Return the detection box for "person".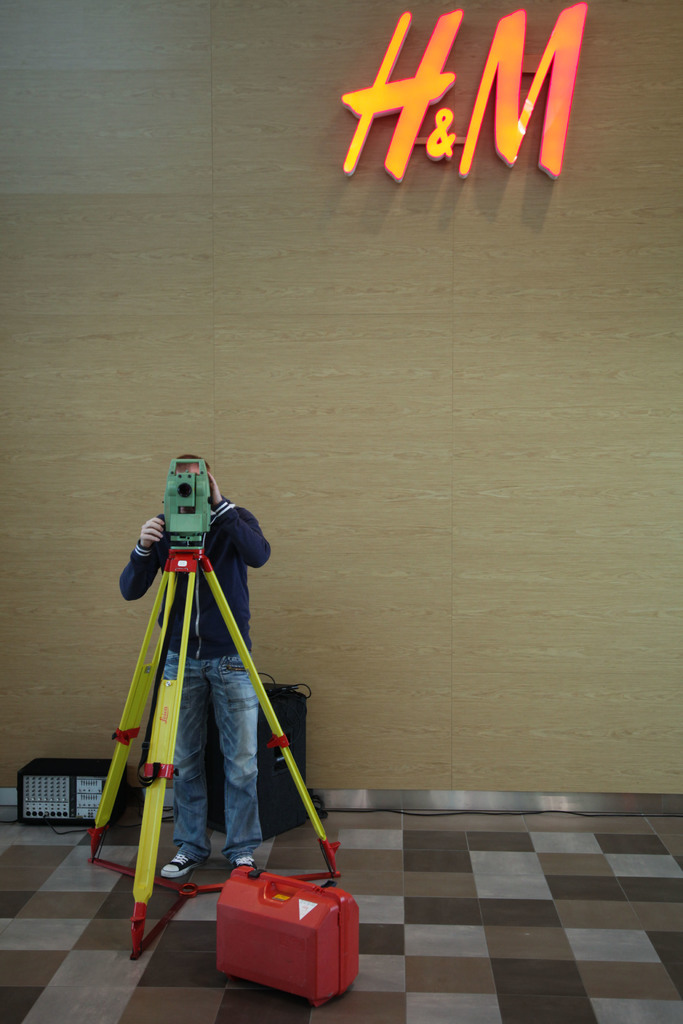
98/397/302/914.
